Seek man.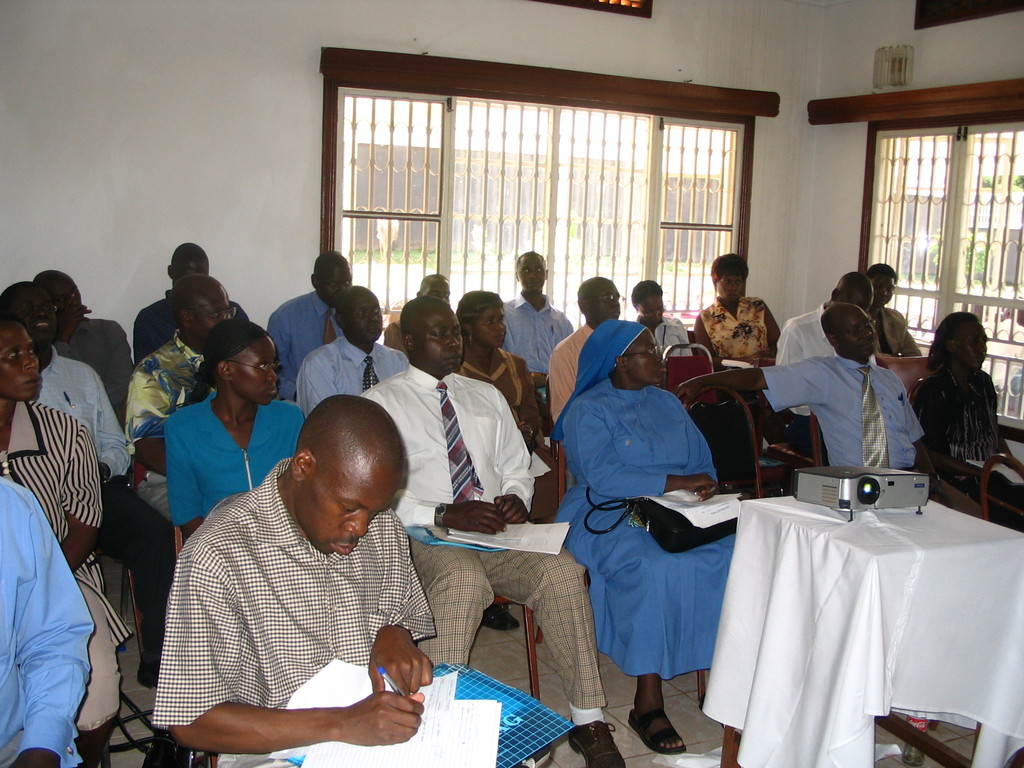
548, 278, 627, 426.
